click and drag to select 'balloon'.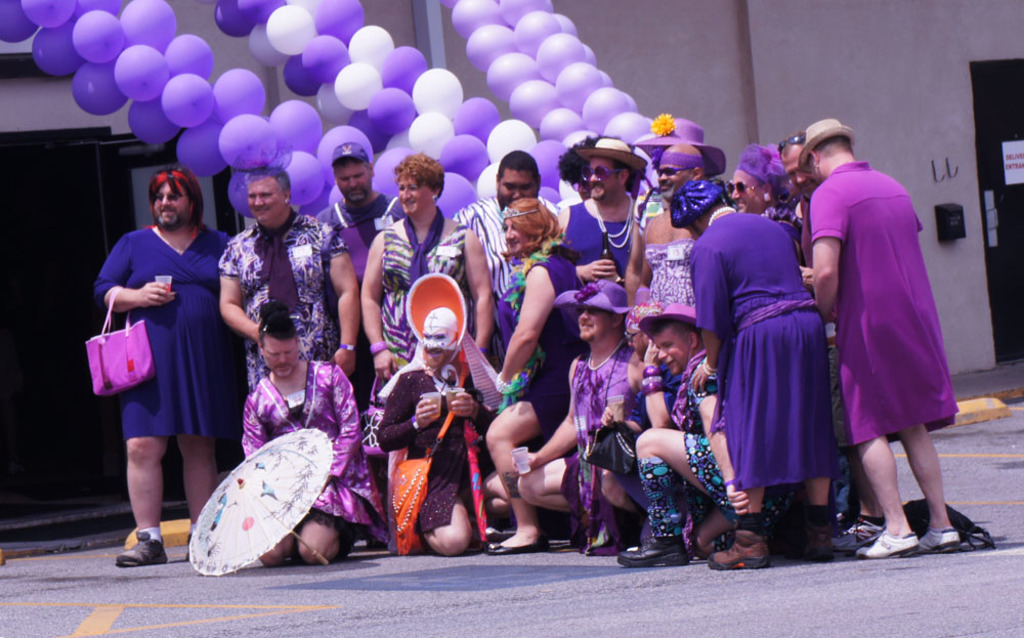
Selection: {"x1": 465, "y1": 26, "x2": 515, "y2": 70}.
